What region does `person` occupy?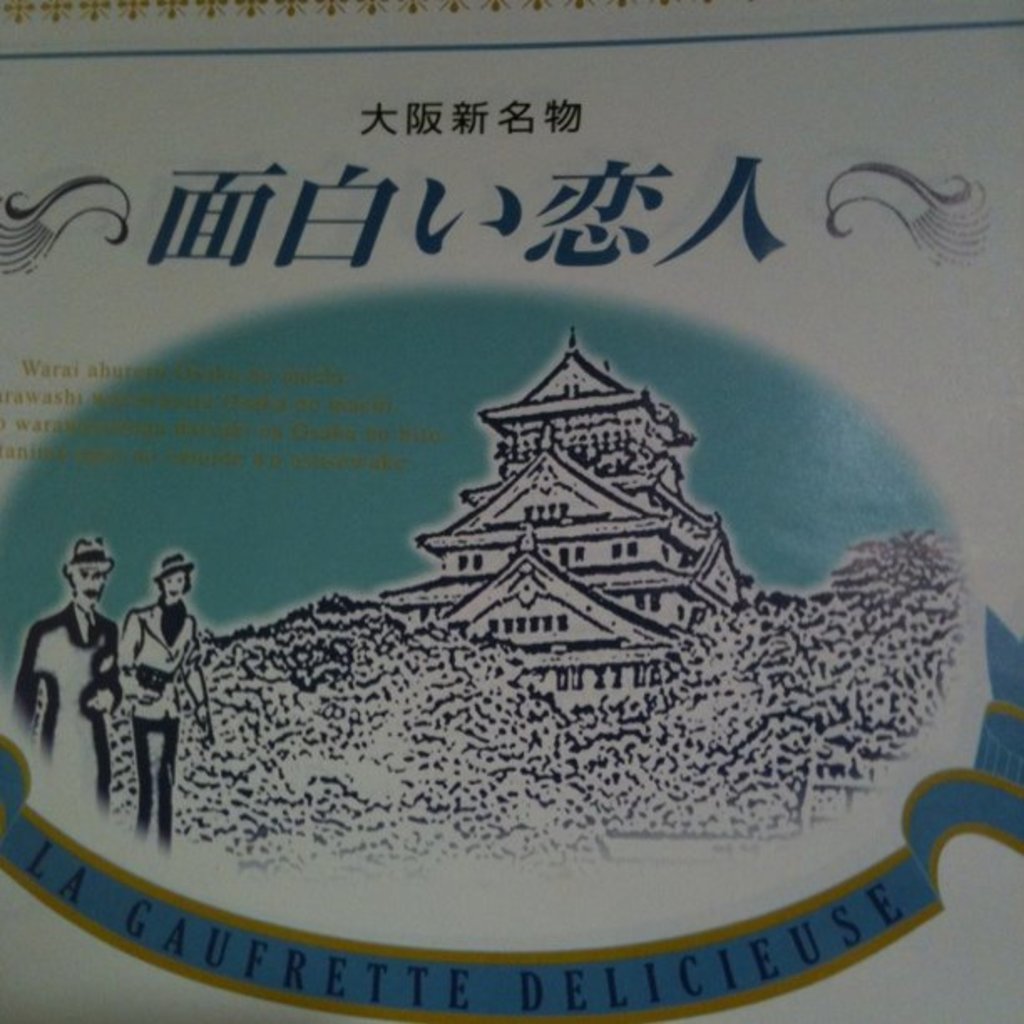
x1=12, y1=537, x2=122, y2=815.
